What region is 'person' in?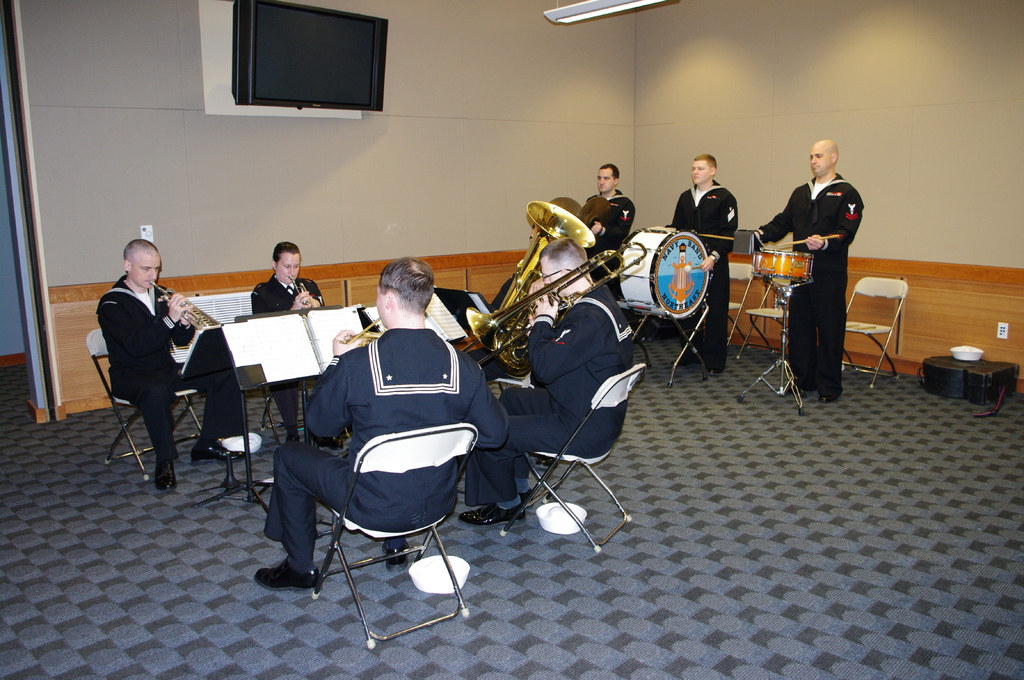
left=248, top=229, right=331, bottom=442.
